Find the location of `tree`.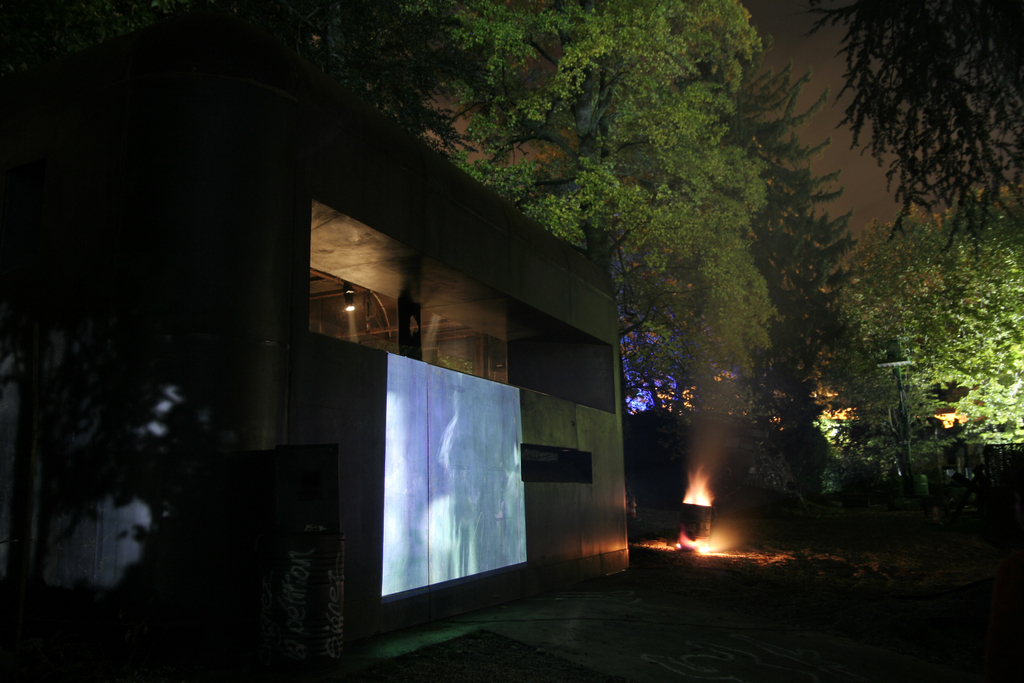
Location: BBox(318, 0, 779, 418).
